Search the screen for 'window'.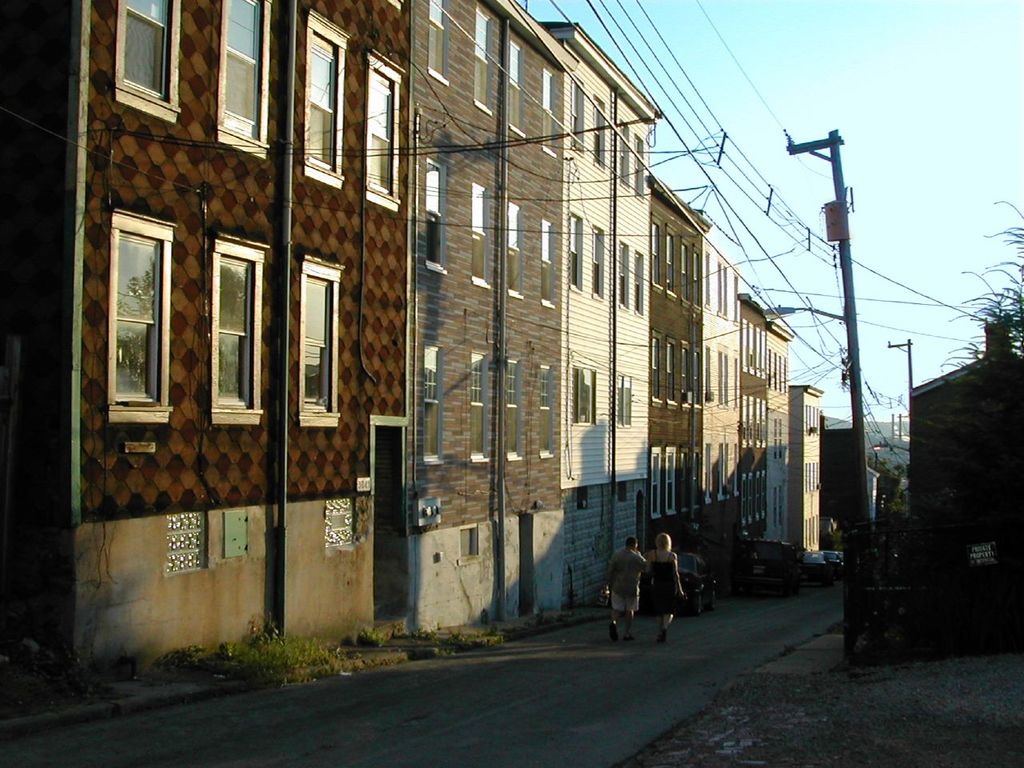
Found at (x1=474, y1=190, x2=487, y2=283).
